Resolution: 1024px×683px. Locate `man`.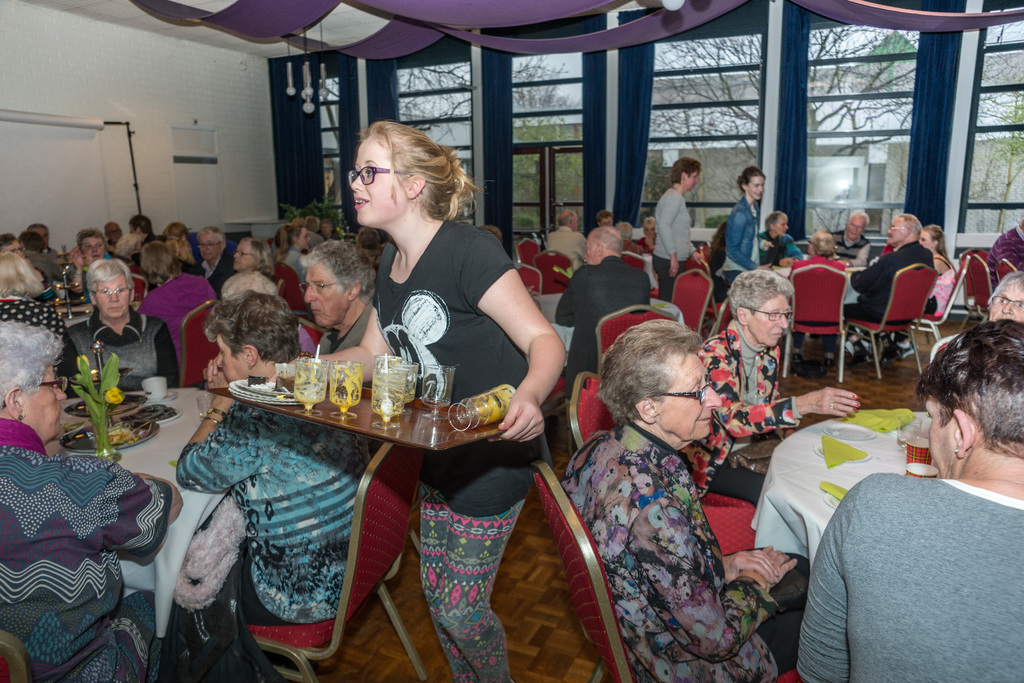
pyautogui.locateOnScreen(17, 234, 61, 288).
